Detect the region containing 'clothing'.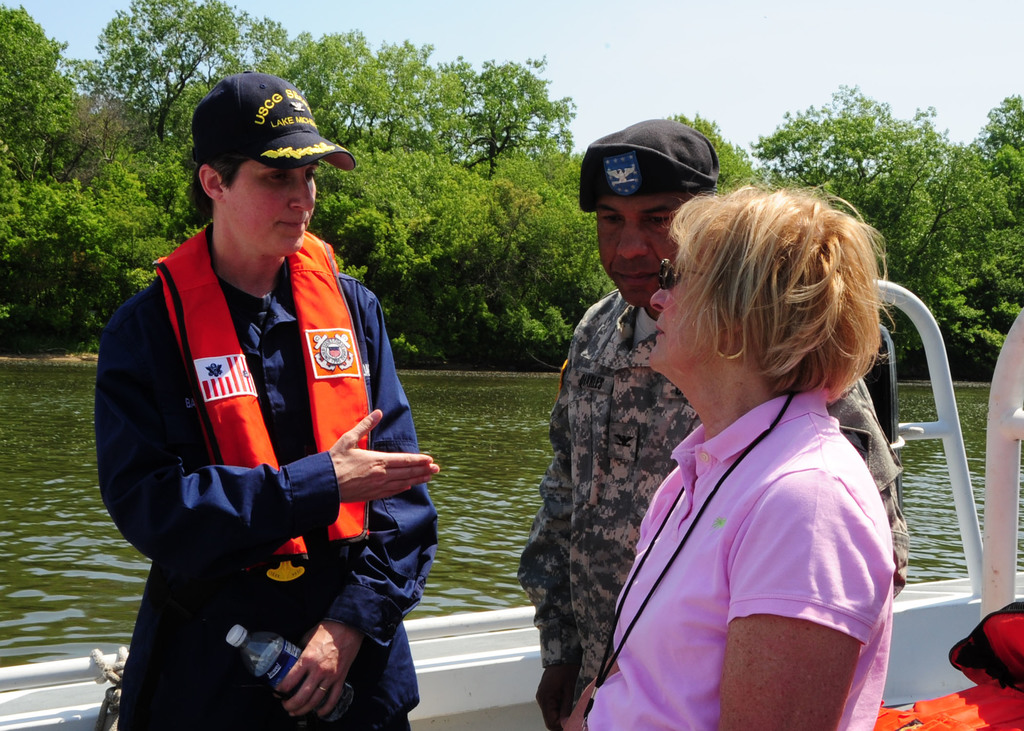
Rect(85, 216, 430, 729).
